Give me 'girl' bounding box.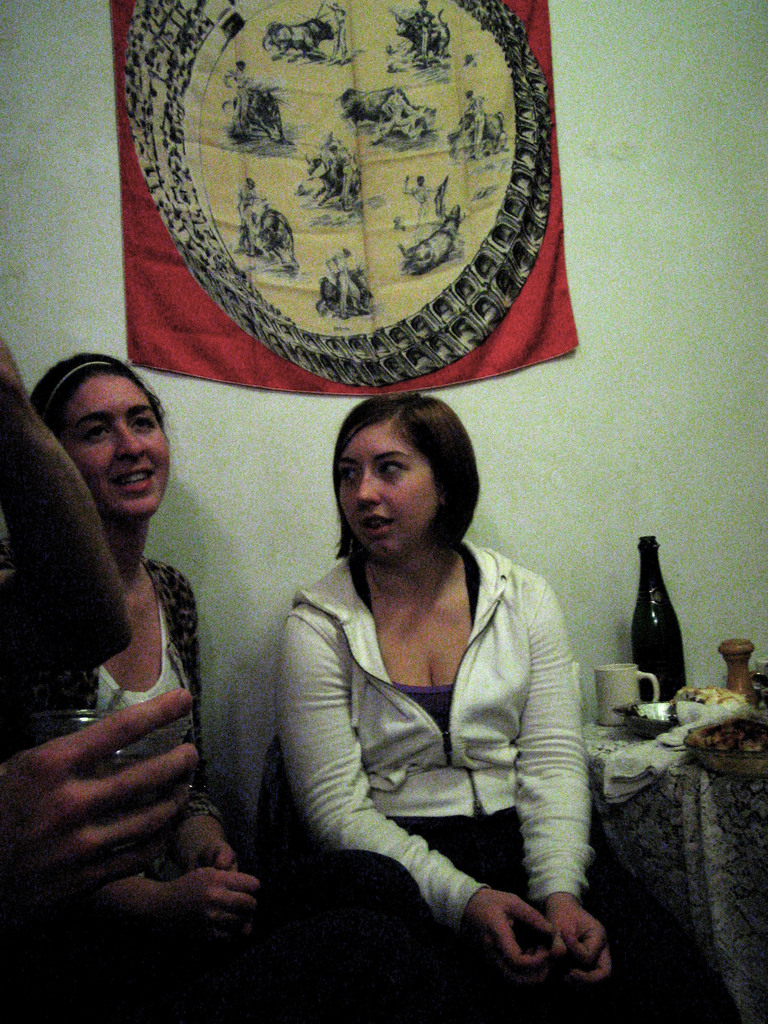
crop(2, 356, 460, 1023).
